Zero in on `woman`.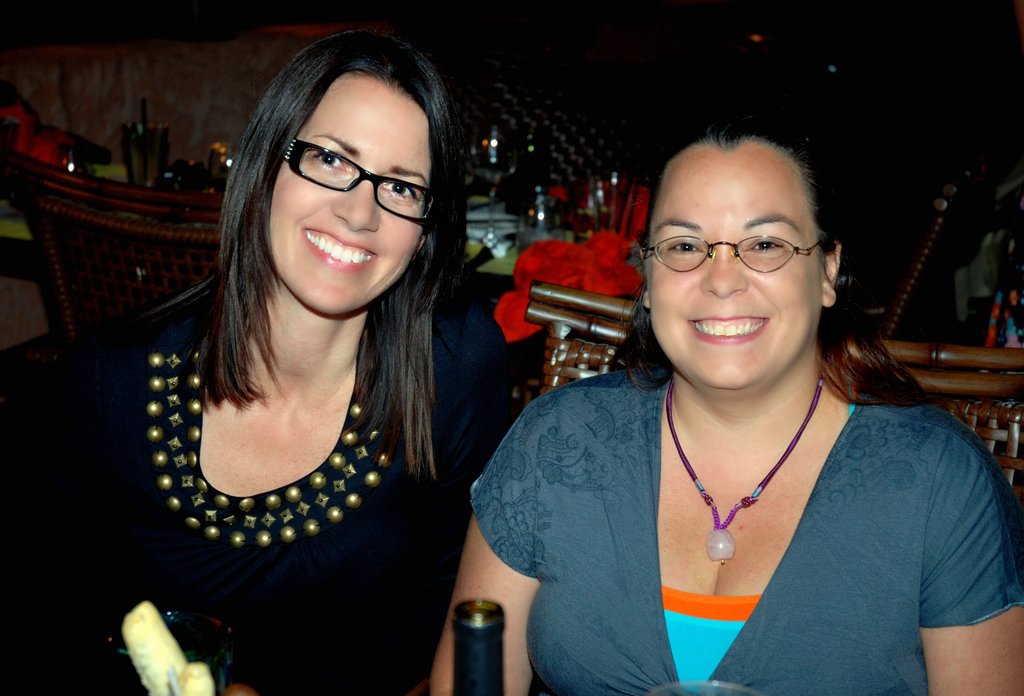
Zeroed in: pyautogui.locateOnScreen(424, 110, 1023, 695).
